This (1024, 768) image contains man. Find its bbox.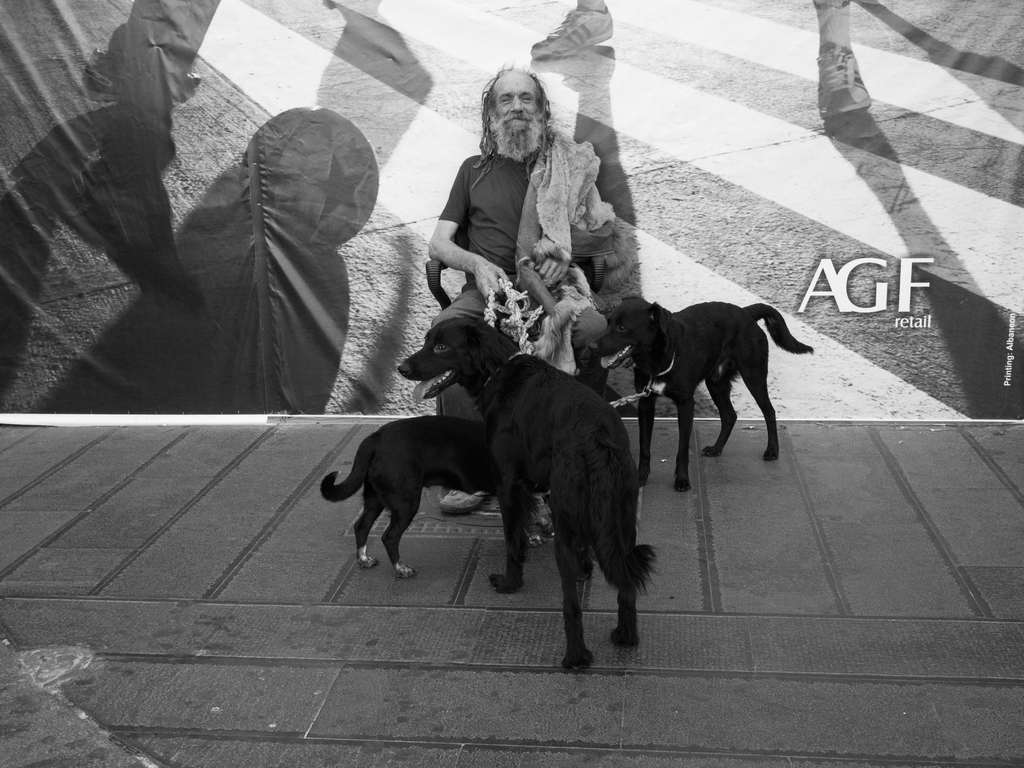
[left=438, top=87, right=643, bottom=532].
